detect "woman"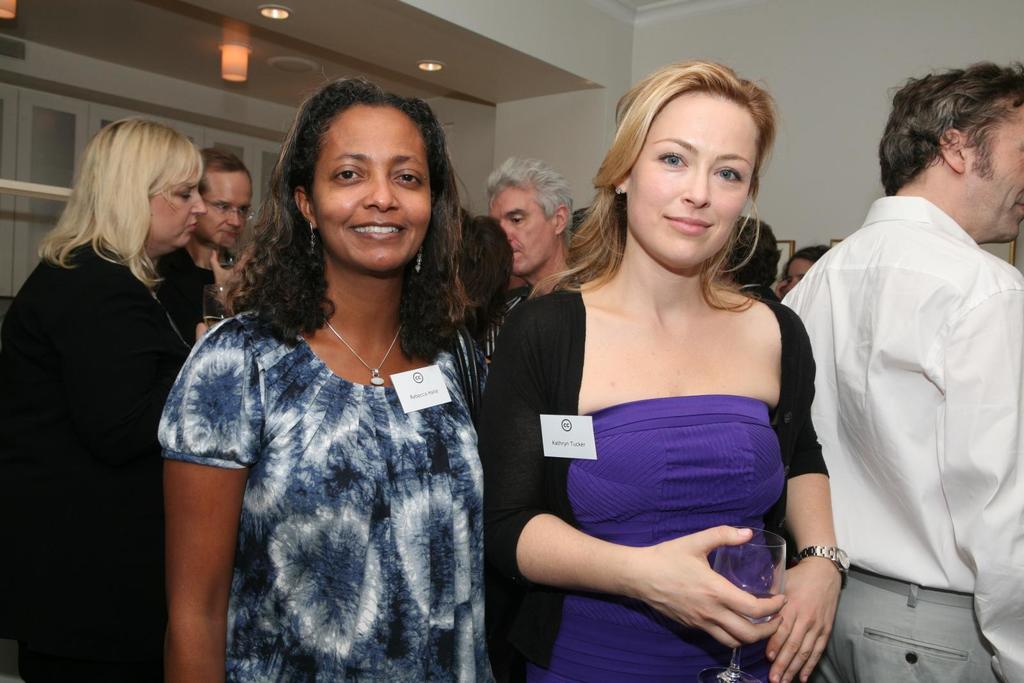
(left=502, top=63, right=846, bottom=682)
